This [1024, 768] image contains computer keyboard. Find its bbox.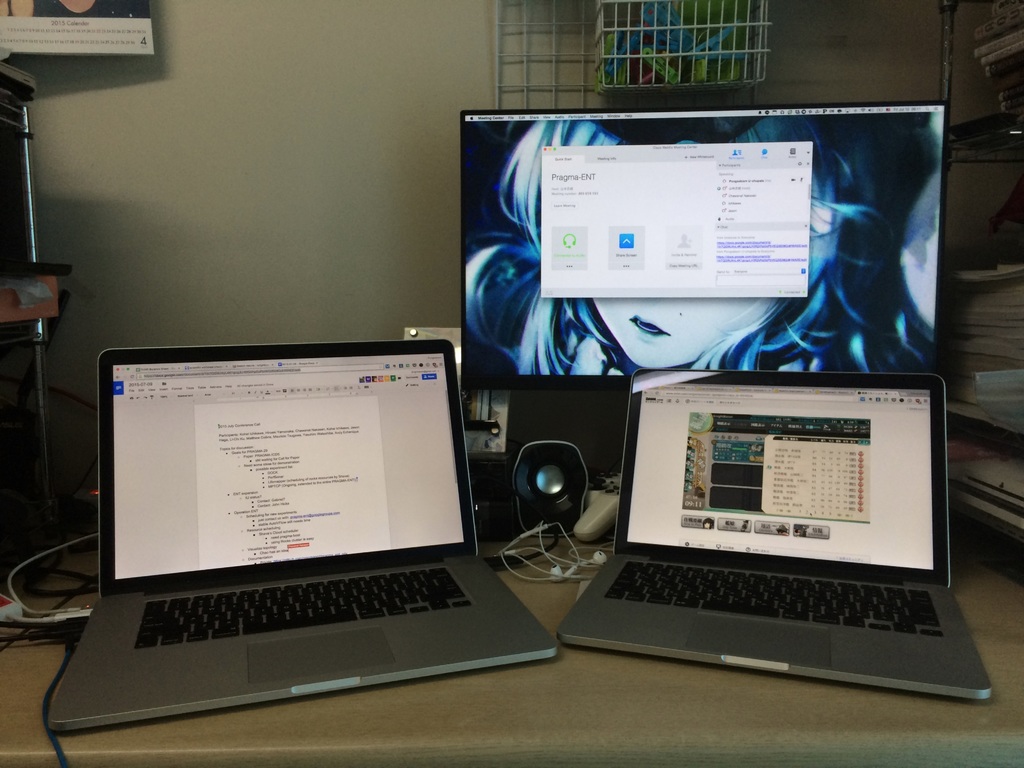
[604,553,952,641].
